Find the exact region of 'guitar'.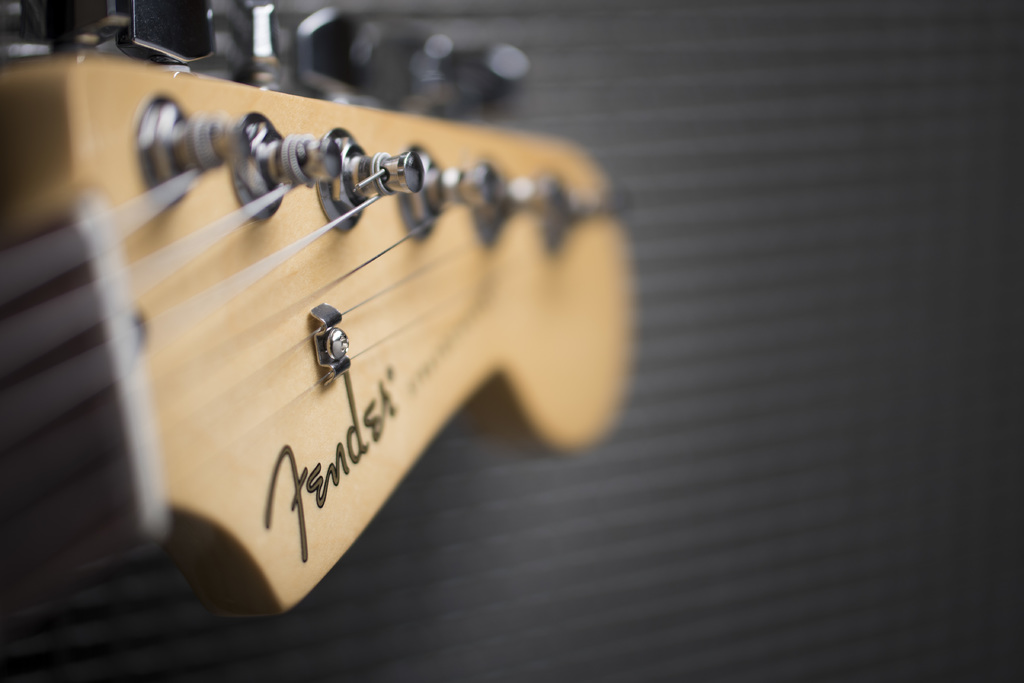
Exact region: (x1=52, y1=48, x2=668, y2=675).
